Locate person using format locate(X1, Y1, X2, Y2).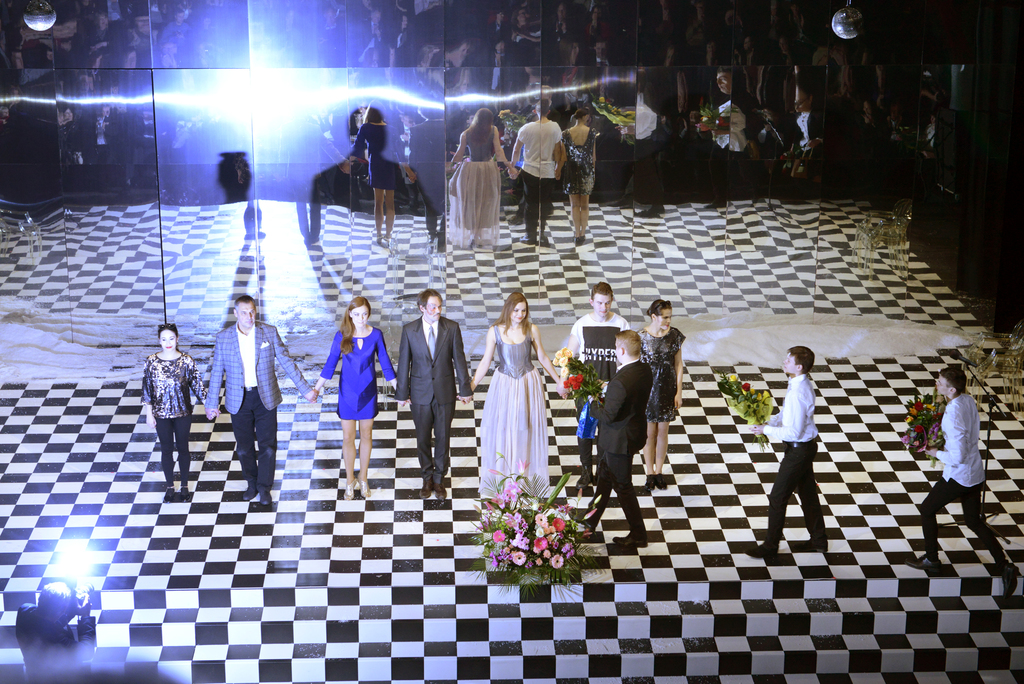
locate(636, 293, 687, 480).
